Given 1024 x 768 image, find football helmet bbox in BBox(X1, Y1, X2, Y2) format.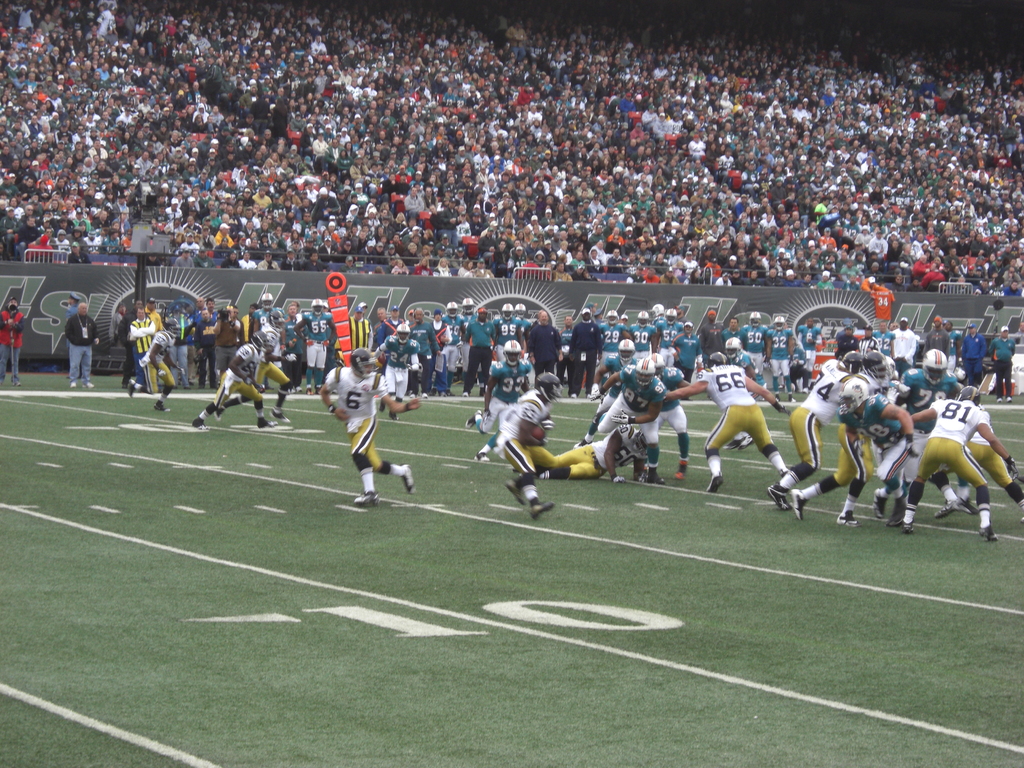
BBox(309, 297, 321, 316).
